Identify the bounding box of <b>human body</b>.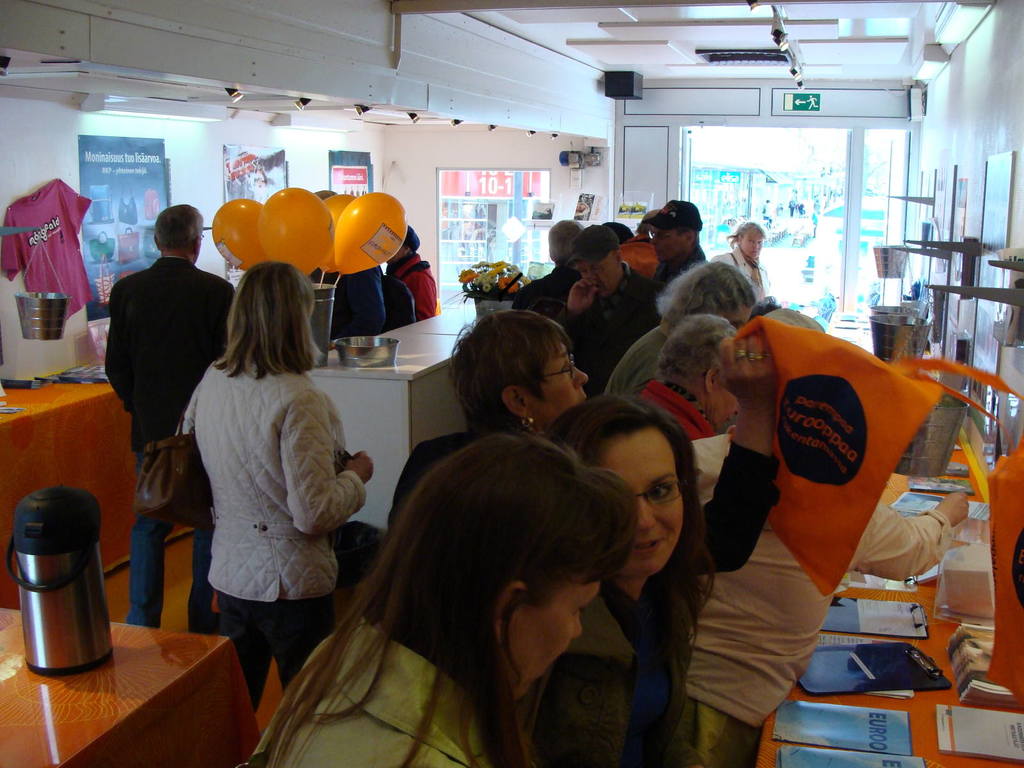
(left=596, top=315, right=675, bottom=404).
